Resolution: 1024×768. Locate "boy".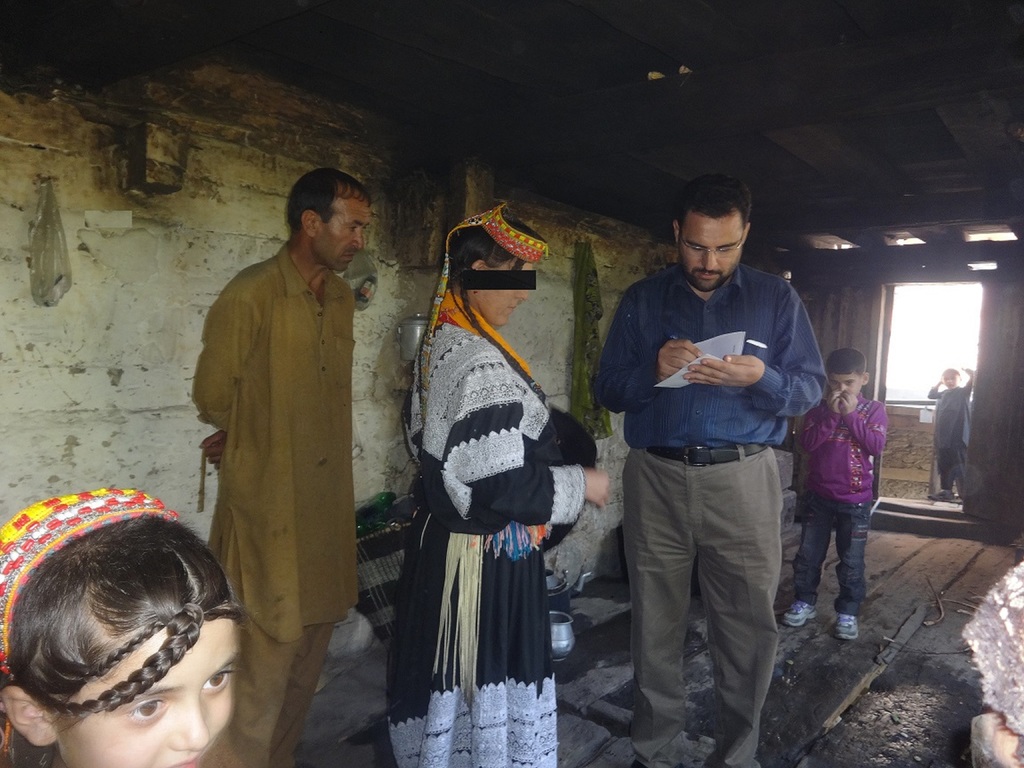
<bbox>781, 339, 904, 646</bbox>.
